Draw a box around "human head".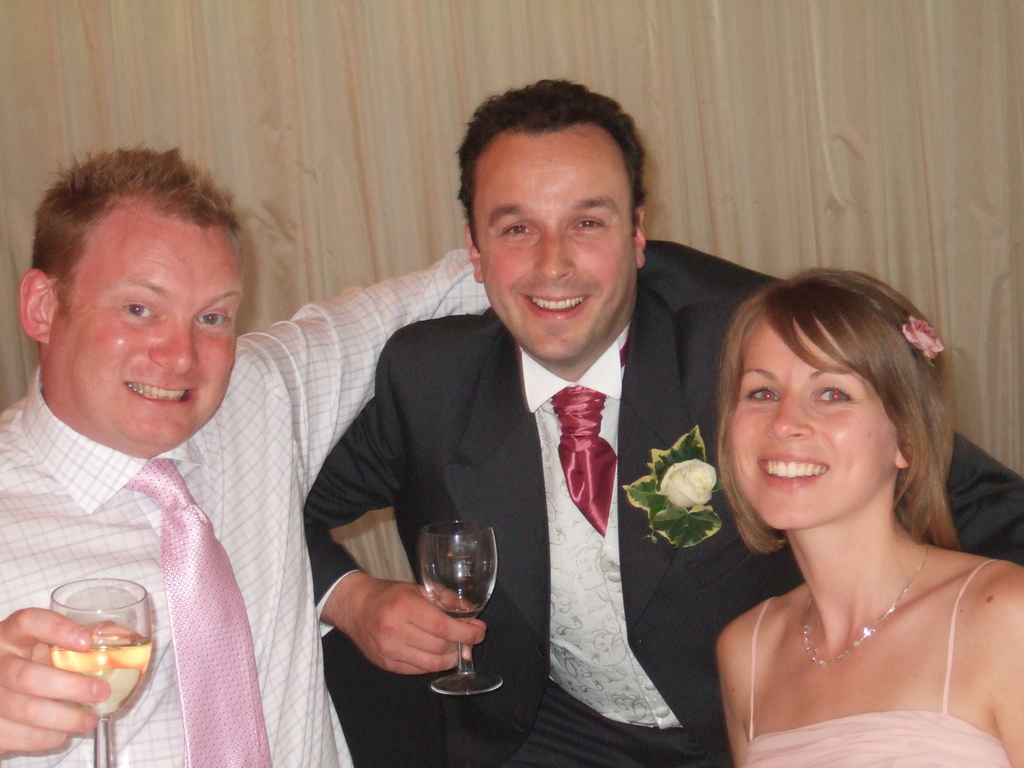
<bbox>20, 148, 246, 442</bbox>.
